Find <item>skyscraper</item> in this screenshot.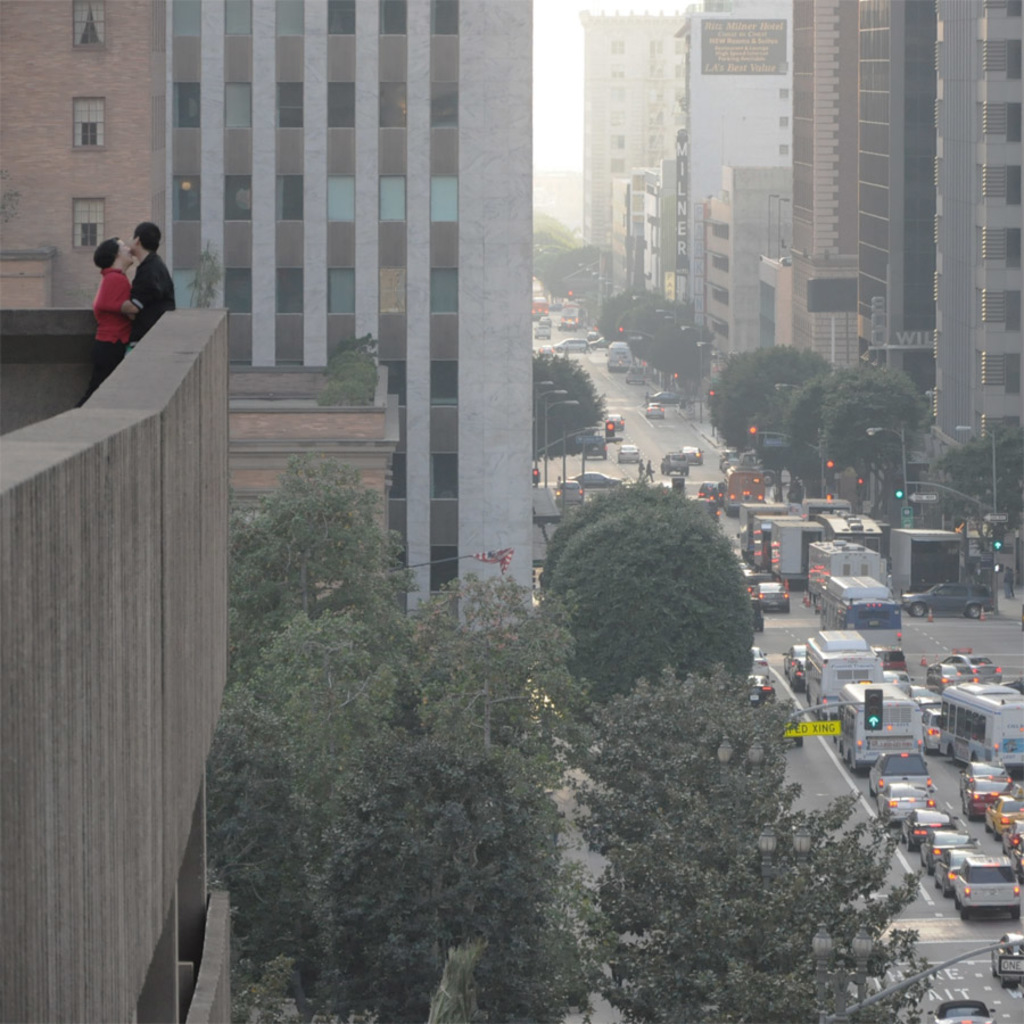
The bounding box for <item>skyscraper</item> is x1=664, y1=0, x2=779, y2=395.
